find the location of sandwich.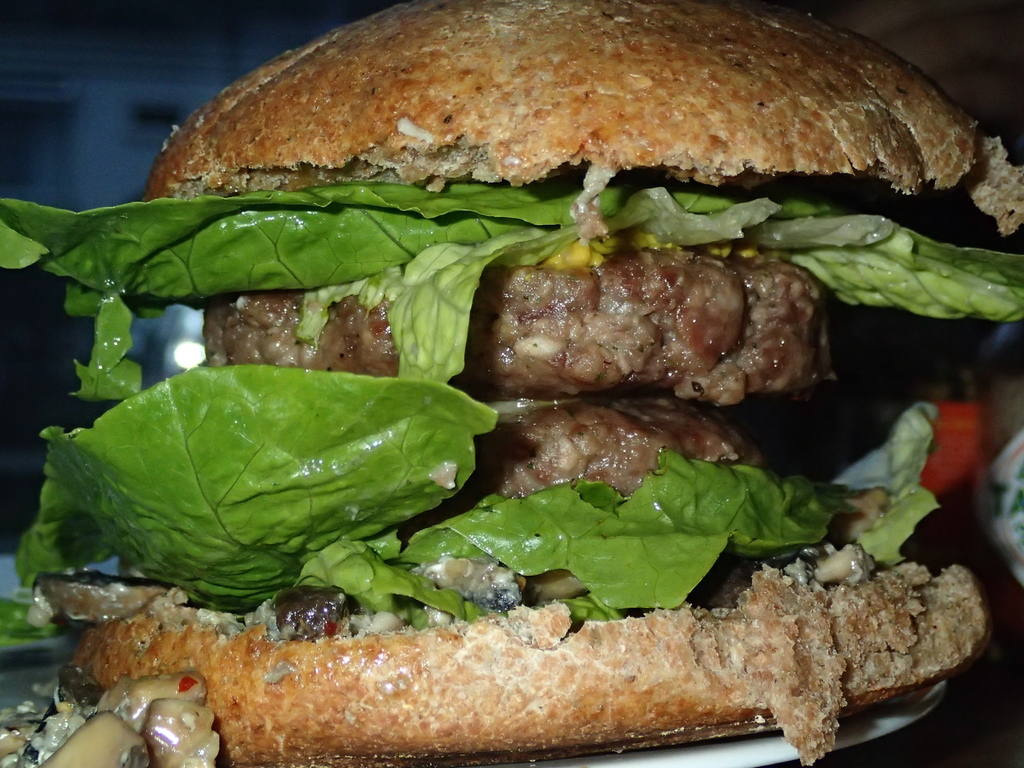
Location: Rect(0, 0, 1023, 767).
